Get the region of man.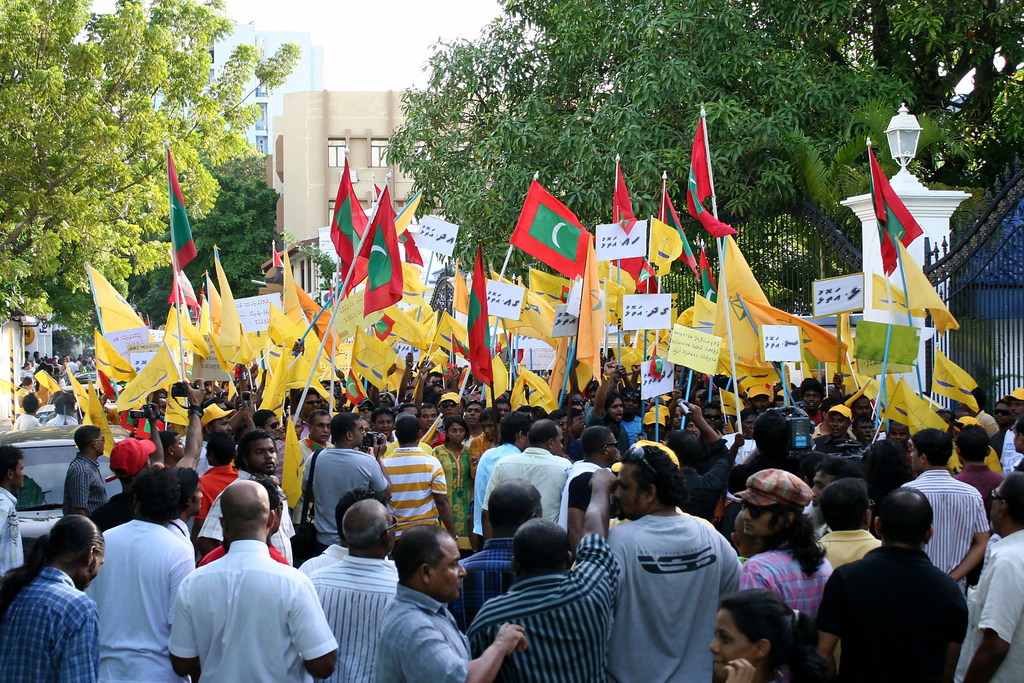
l=797, t=374, r=825, b=430.
